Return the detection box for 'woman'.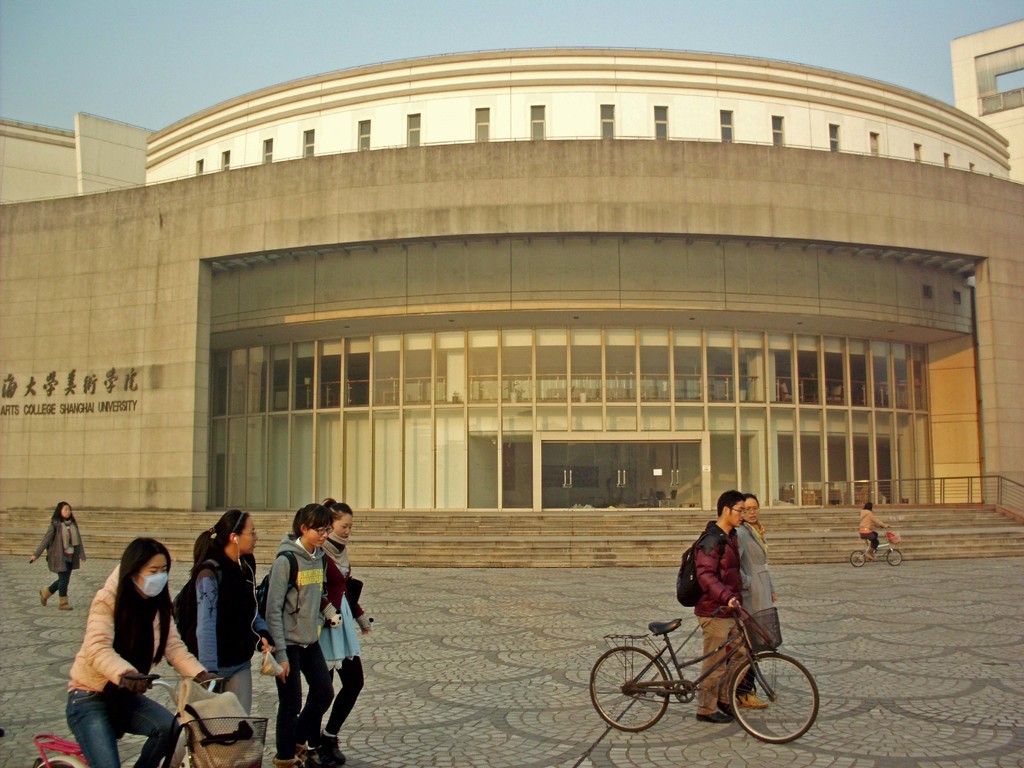
185/505/267/725.
